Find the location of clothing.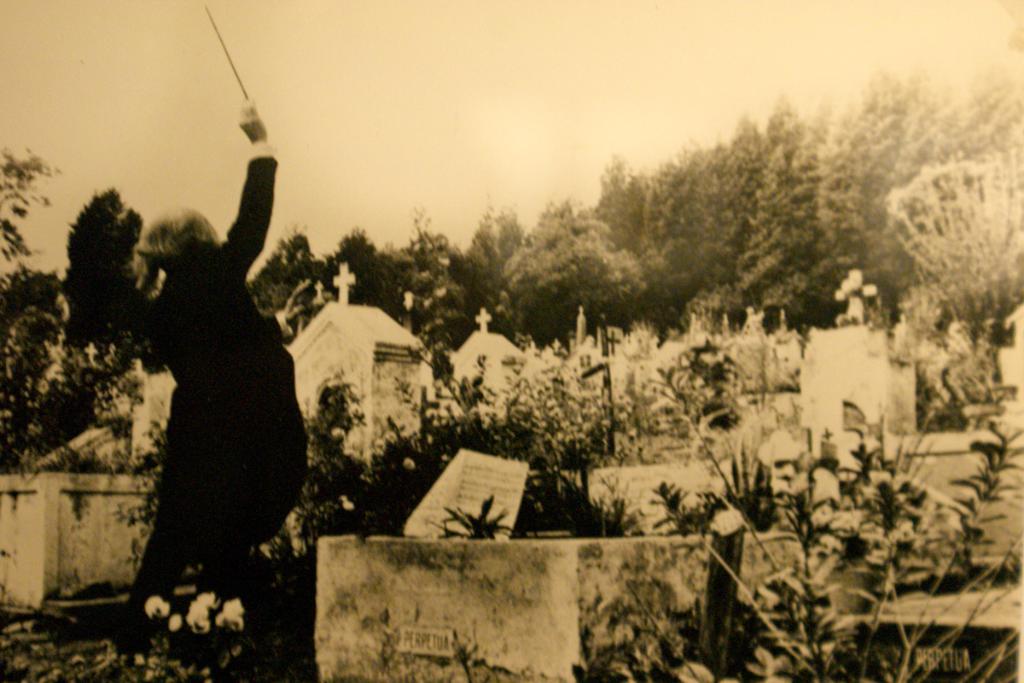
Location: {"left": 123, "top": 80, "right": 300, "bottom": 616}.
